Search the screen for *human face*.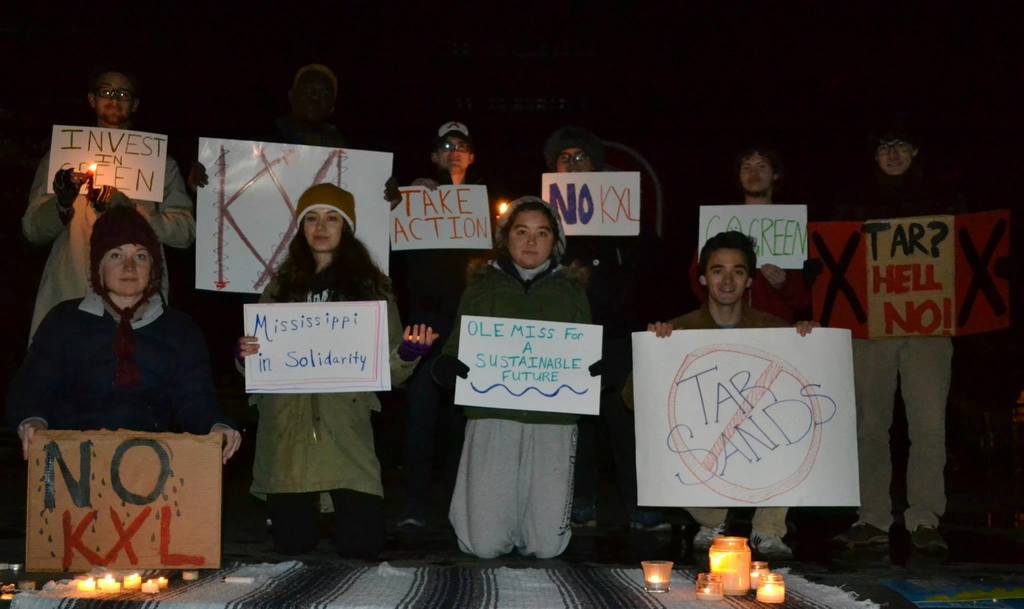
Found at box=[99, 244, 154, 295].
